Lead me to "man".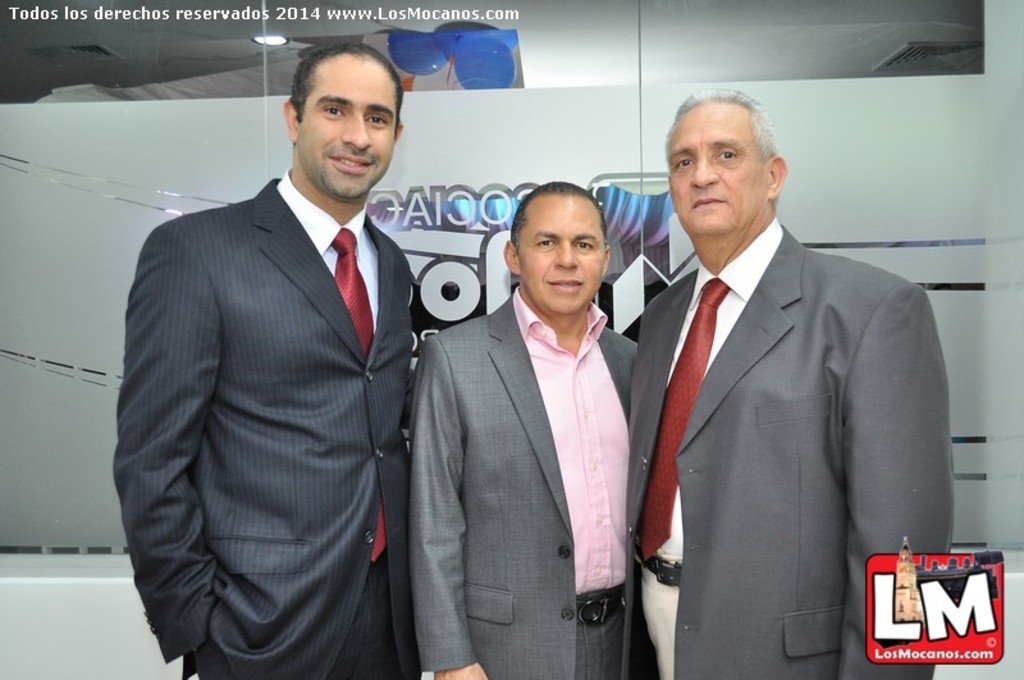
Lead to (left=119, top=46, right=422, bottom=679).
